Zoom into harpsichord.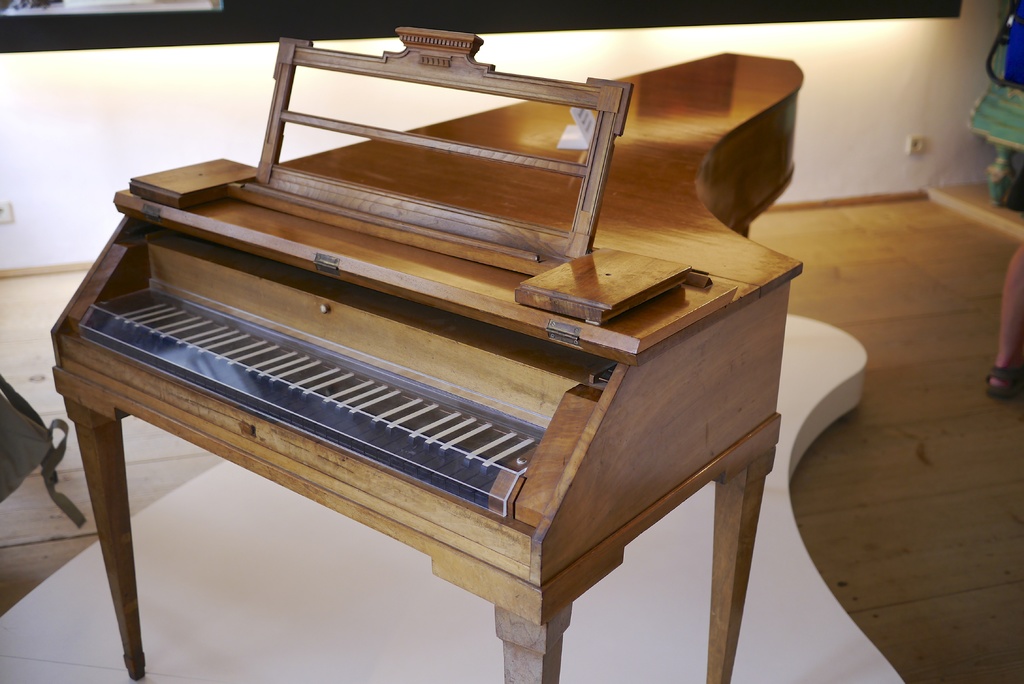
Zoom target: (52,28,804,683).
